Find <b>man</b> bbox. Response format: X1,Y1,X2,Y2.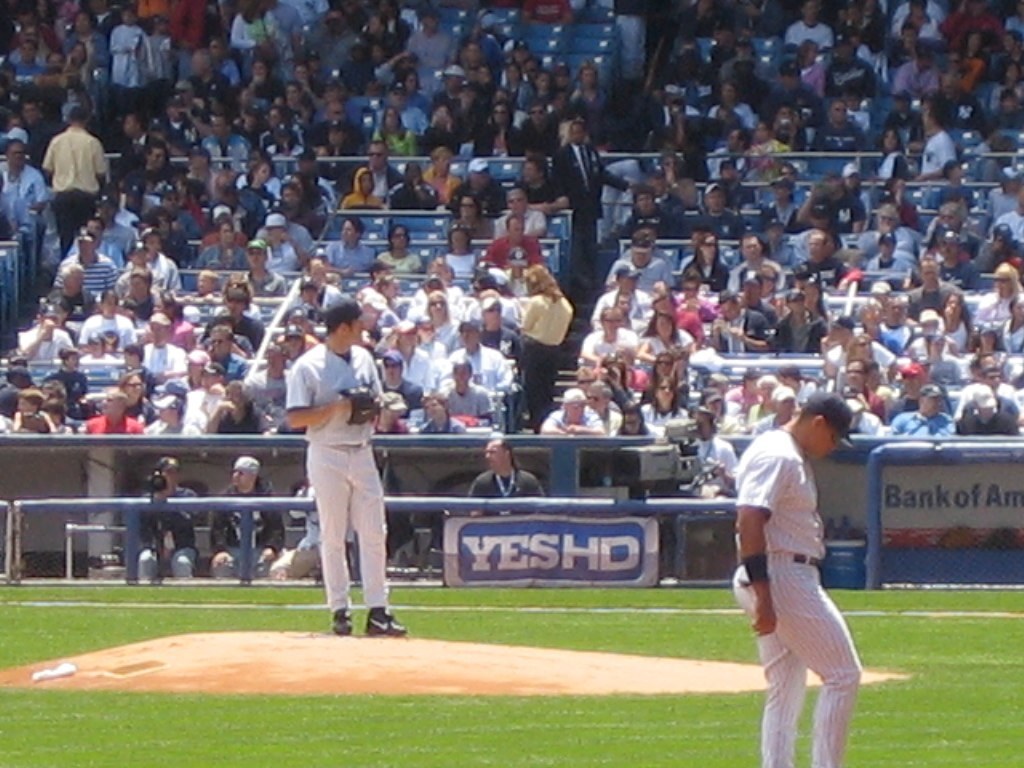
775,288,830,354.
